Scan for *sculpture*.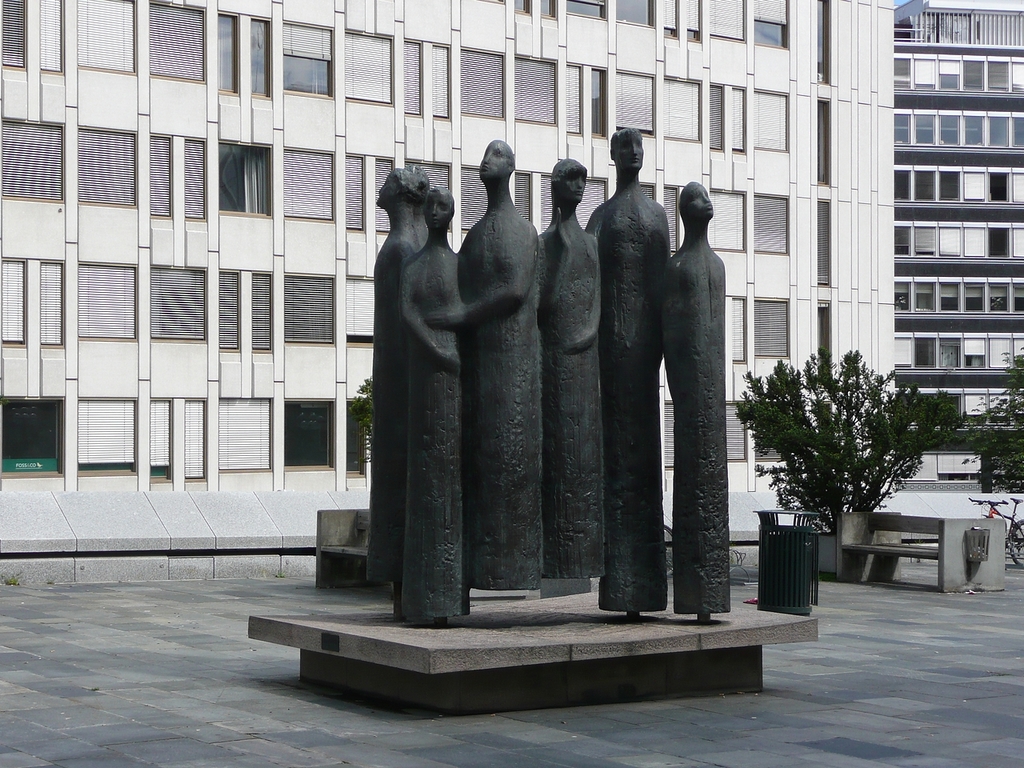
Scan result: detection(586, 99, 750, 638).
